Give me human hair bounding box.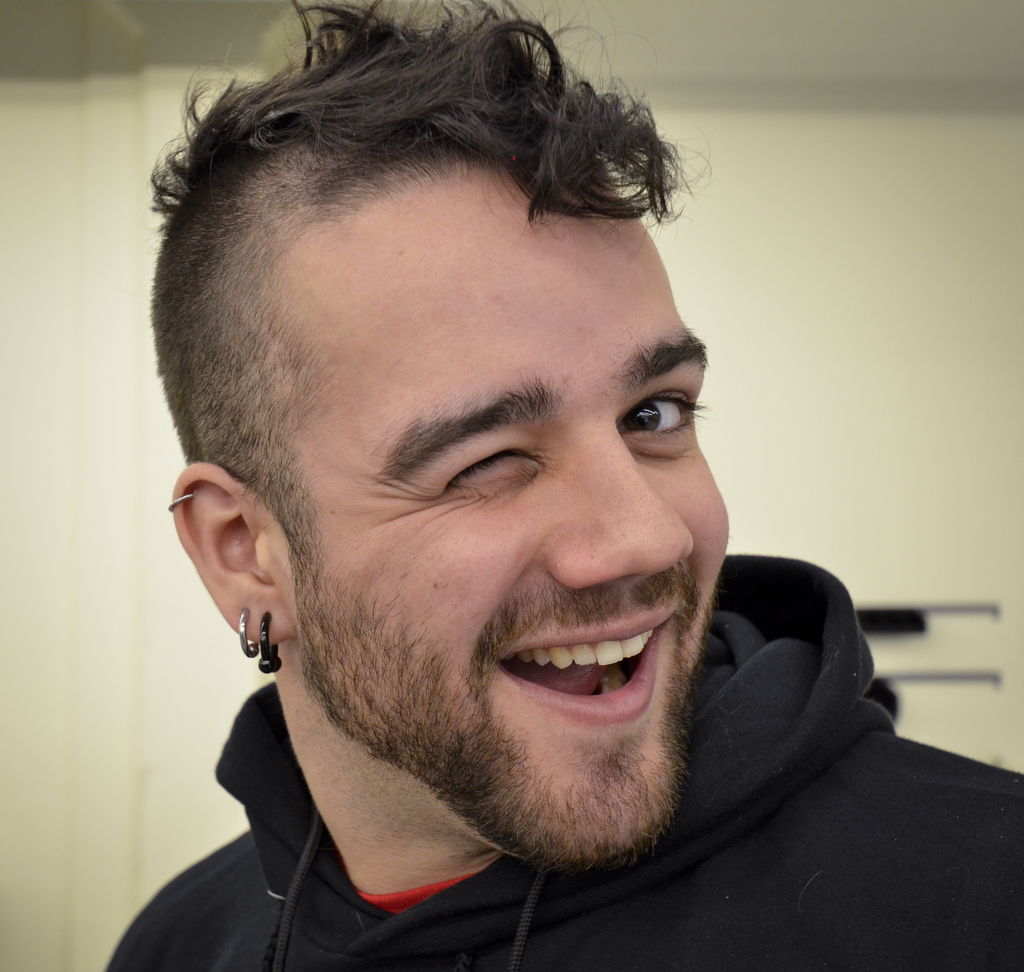
<region>149, 0, 717, 513</region>.
